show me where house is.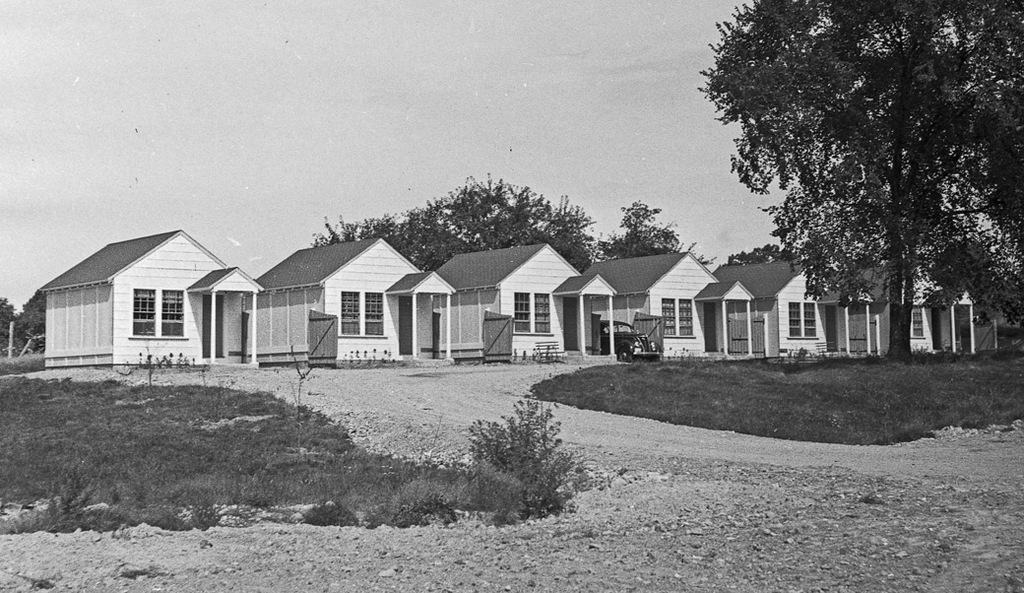
house is at pyautogui.locateOnScreen(50, 223, 361, 384).
